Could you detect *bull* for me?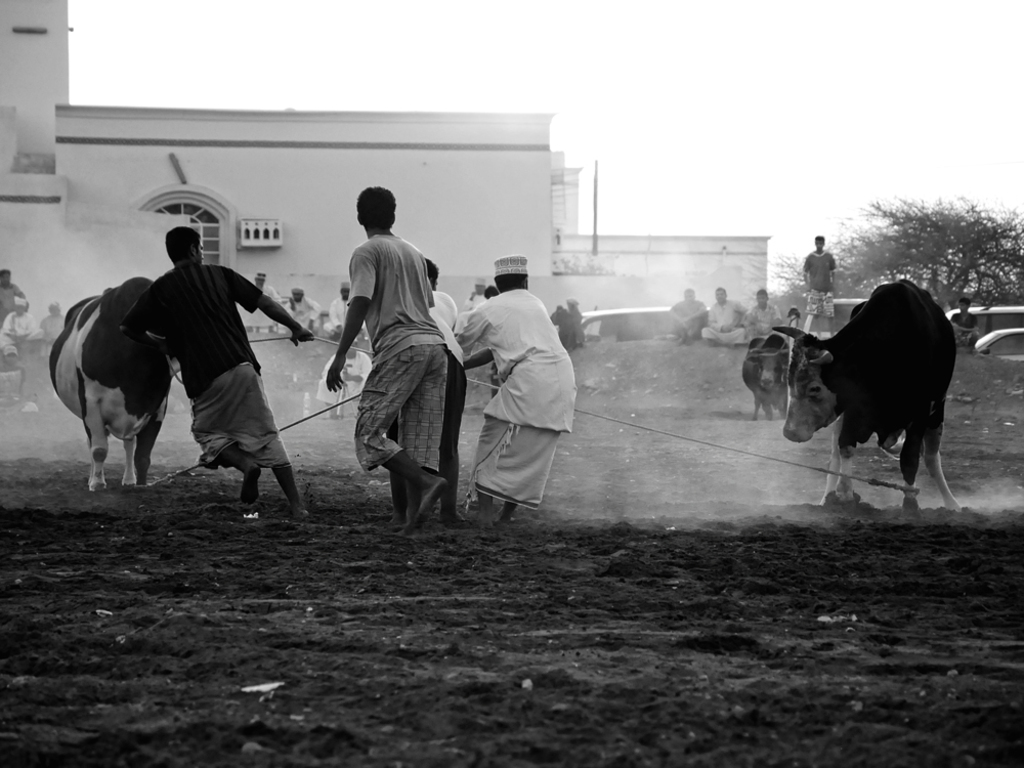
Detection result: 738/334/794/421.
